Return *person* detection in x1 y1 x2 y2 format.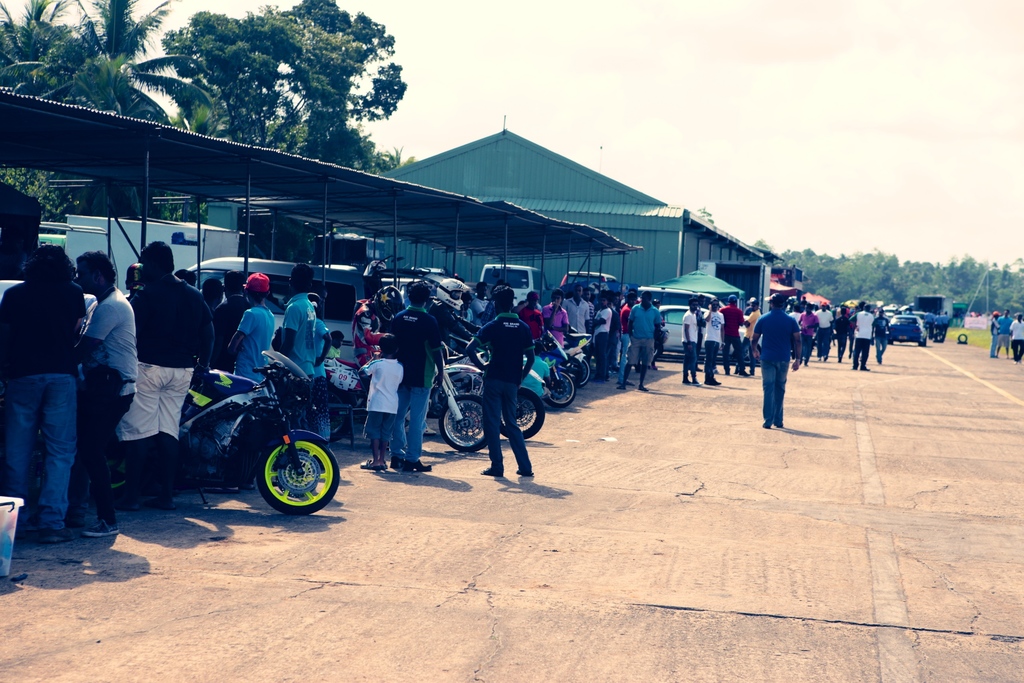
513 295 547 343.
